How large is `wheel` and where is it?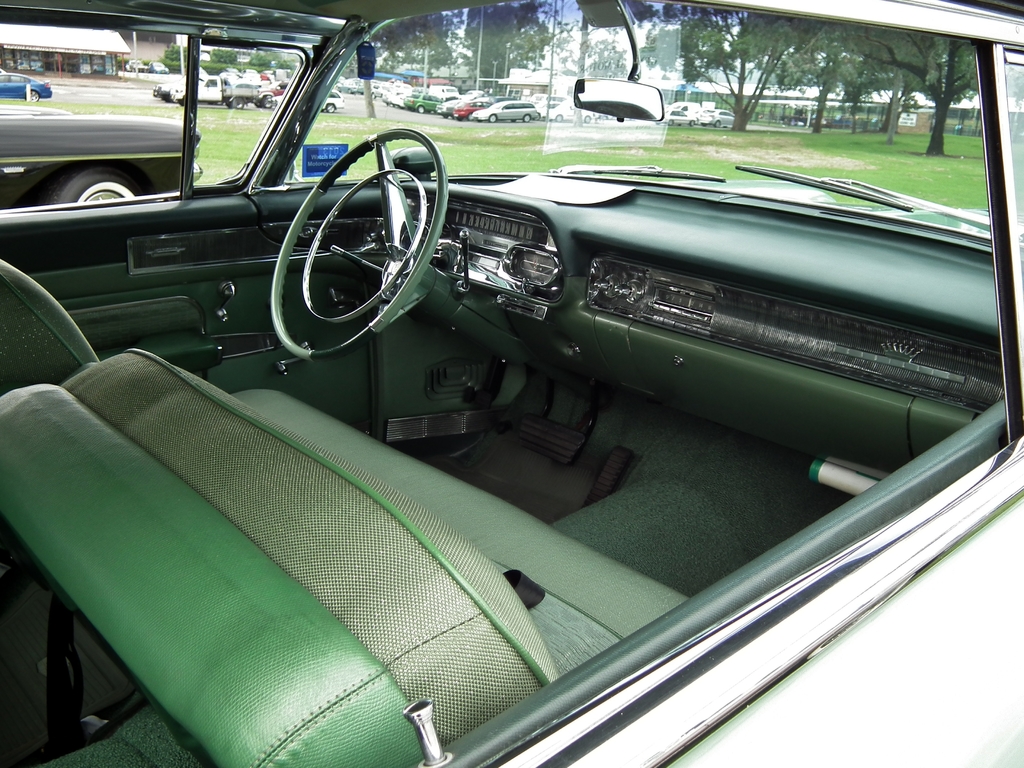
Bounding box: Rect(294, 129, 434, 352).
